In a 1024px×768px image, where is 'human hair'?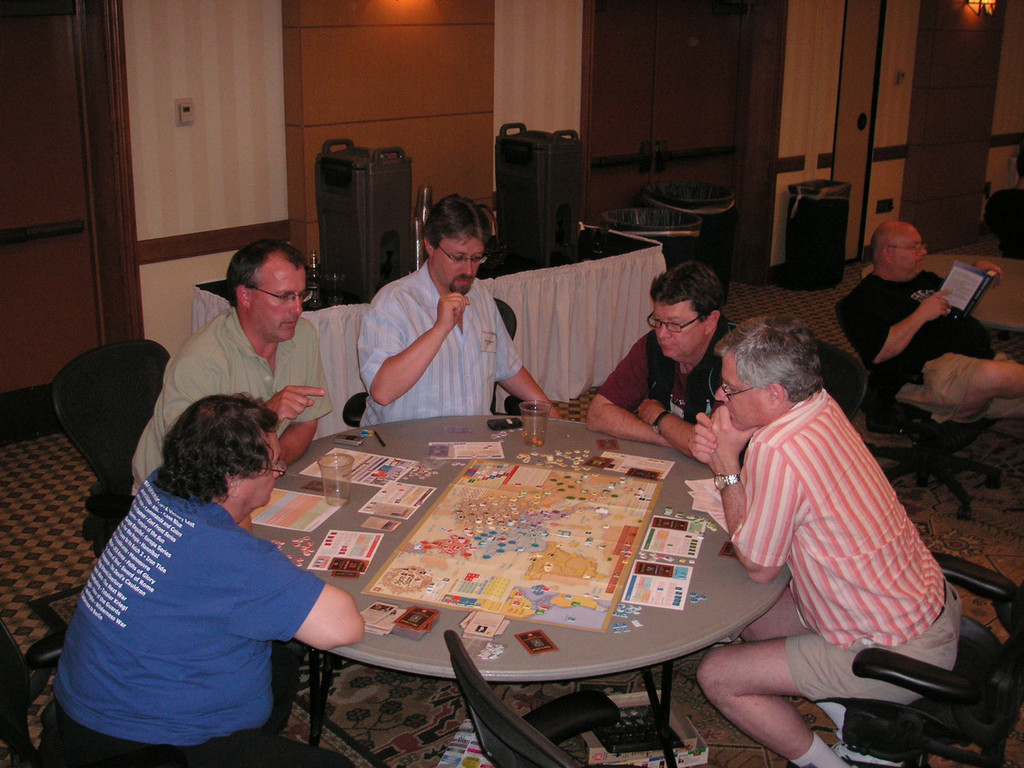
BBox(224, 236, 307, 306).
